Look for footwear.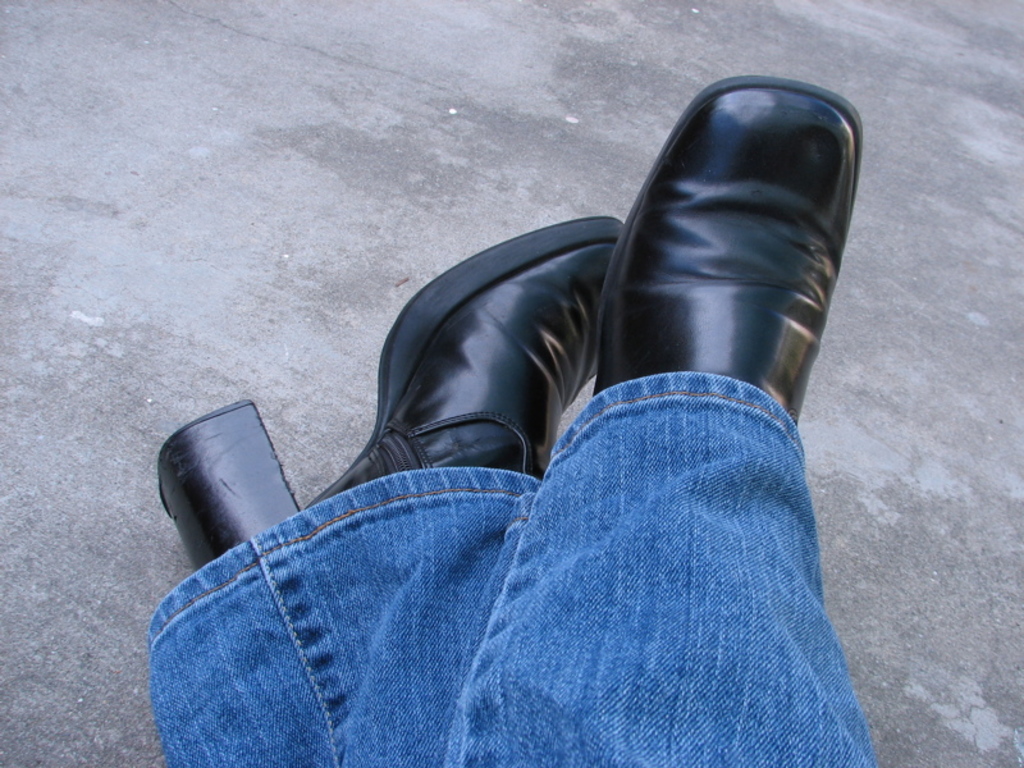
Found: box=[163, 219, 626, 570].
